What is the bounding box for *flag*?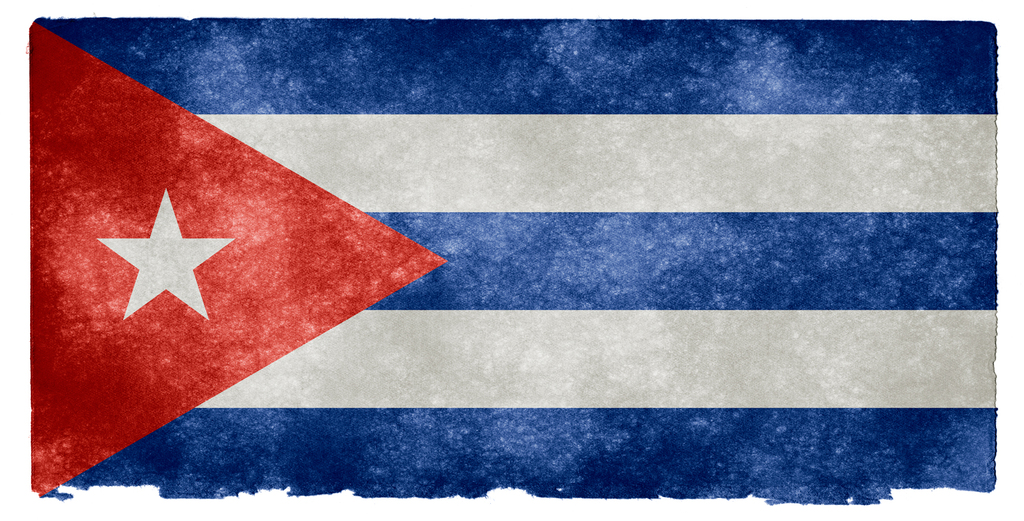
[x1=38, y1=22, x2=991, y2=513].
